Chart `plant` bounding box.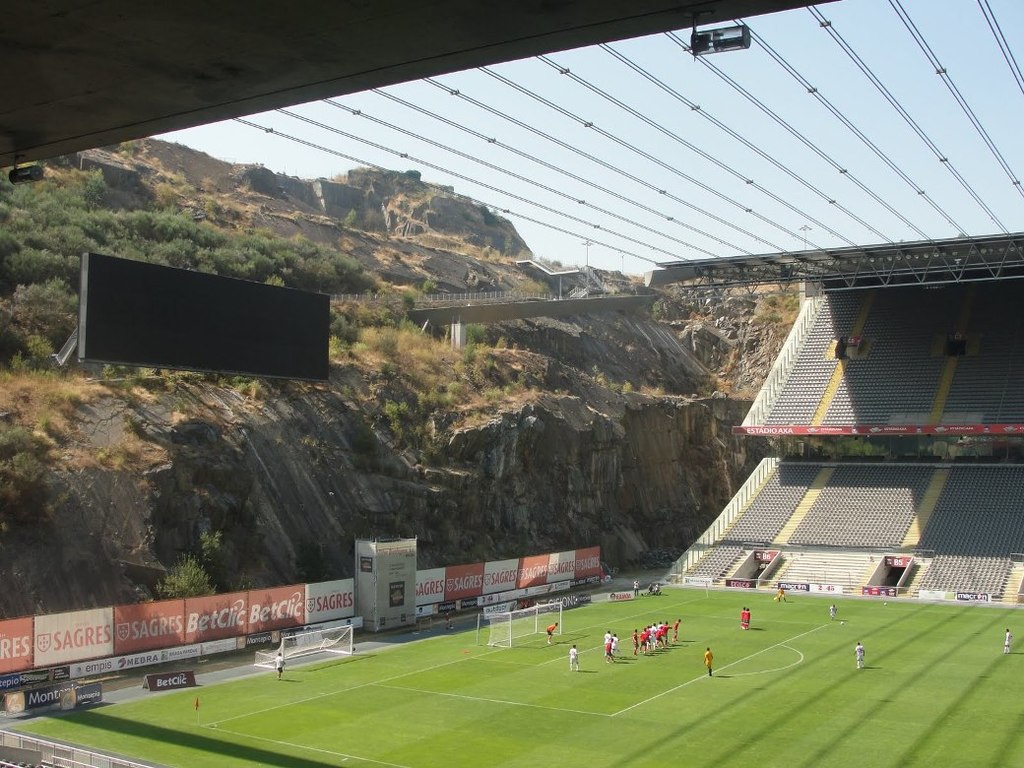
Charted: {"left": 52, "top": 386, "right": 80, "bottom": 406}.
